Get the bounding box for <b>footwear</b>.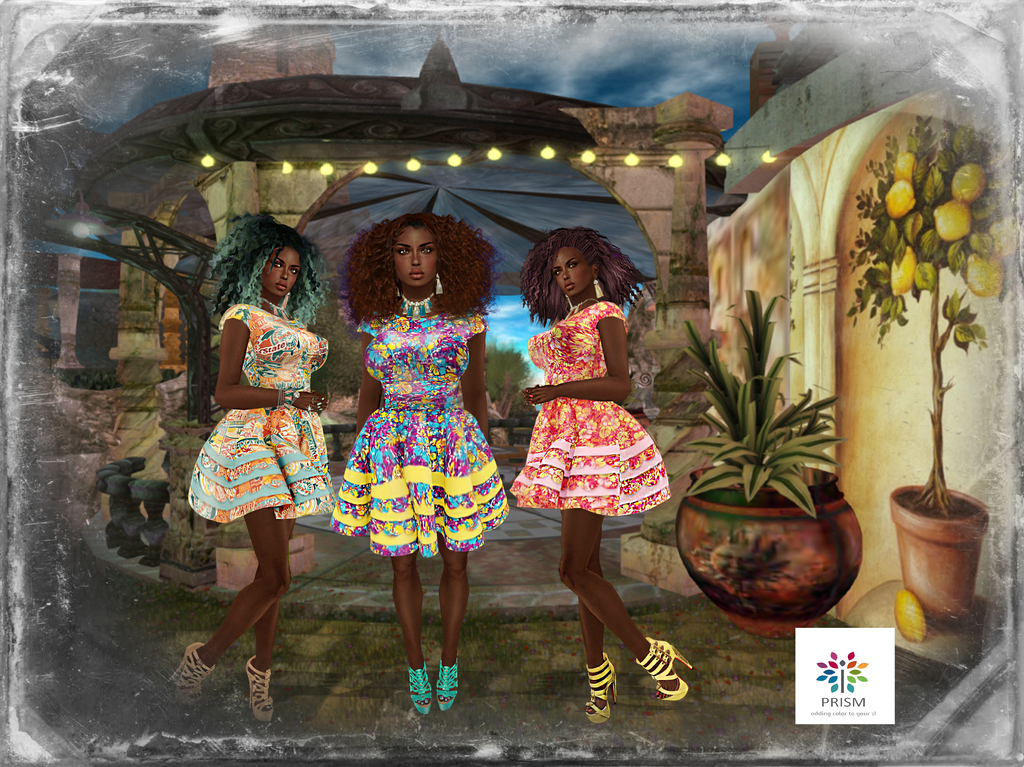
[170,642,215,700].
